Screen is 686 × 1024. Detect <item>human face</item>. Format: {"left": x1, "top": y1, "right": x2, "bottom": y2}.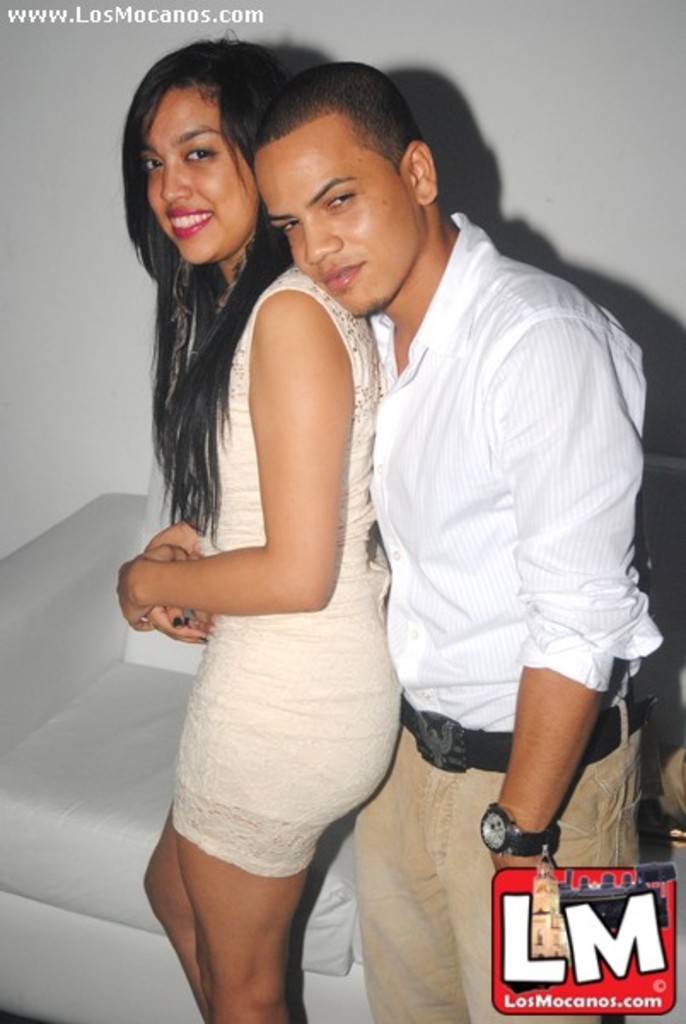
{"left": 147, "top": 89, "right": 256, "bottom": 266}.
